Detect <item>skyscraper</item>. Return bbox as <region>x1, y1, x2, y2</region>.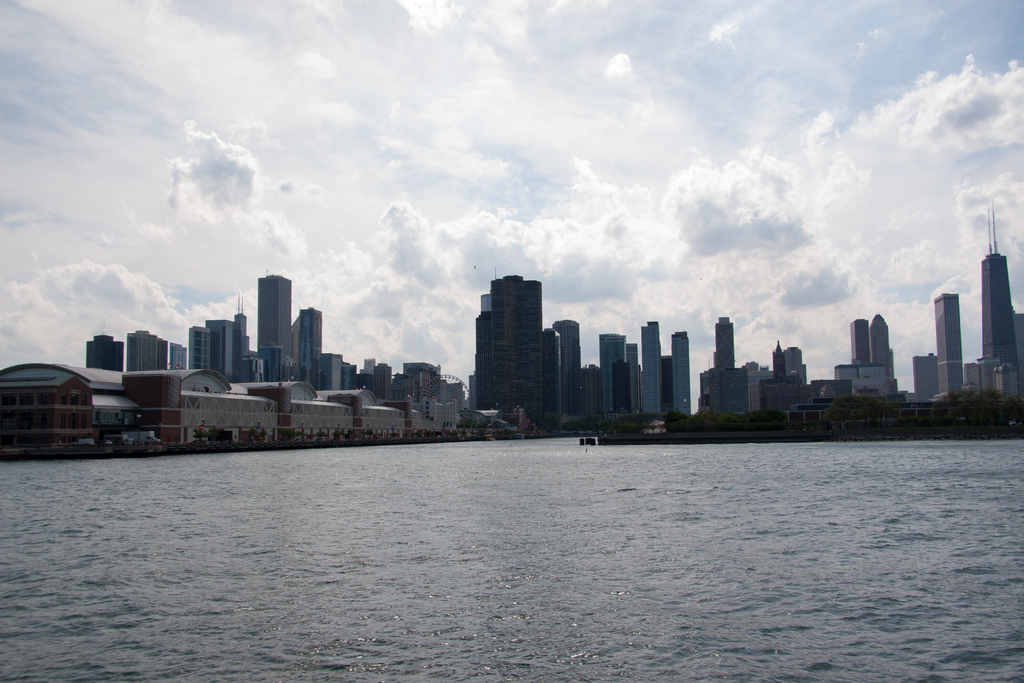
<region>254, 273, 294, 365</region>.
